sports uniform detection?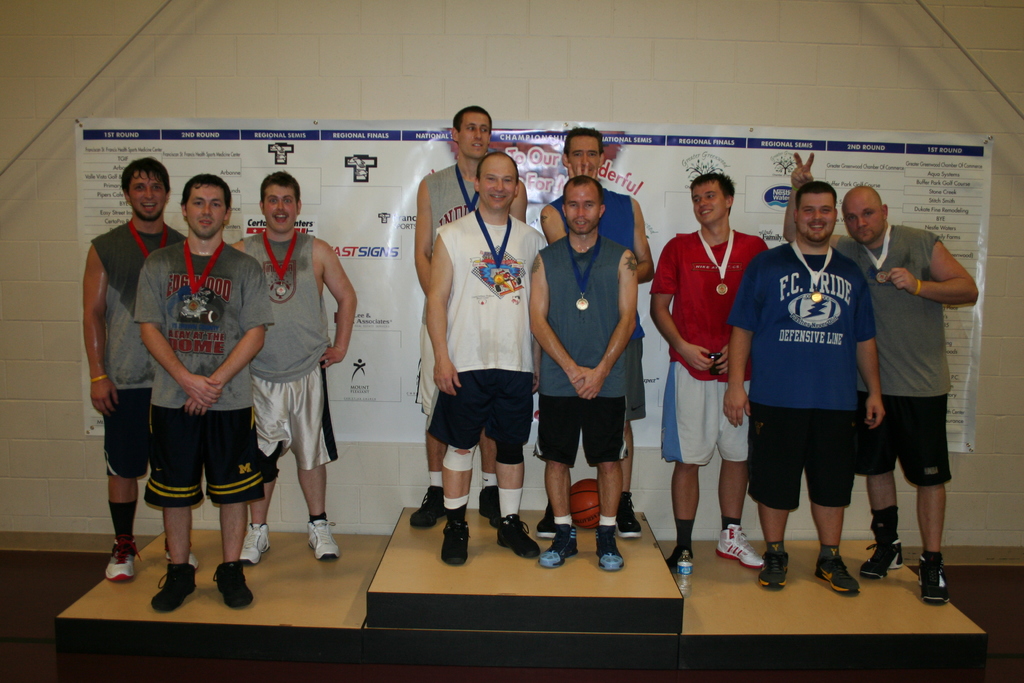
box=[648, 219, 774, 572]
